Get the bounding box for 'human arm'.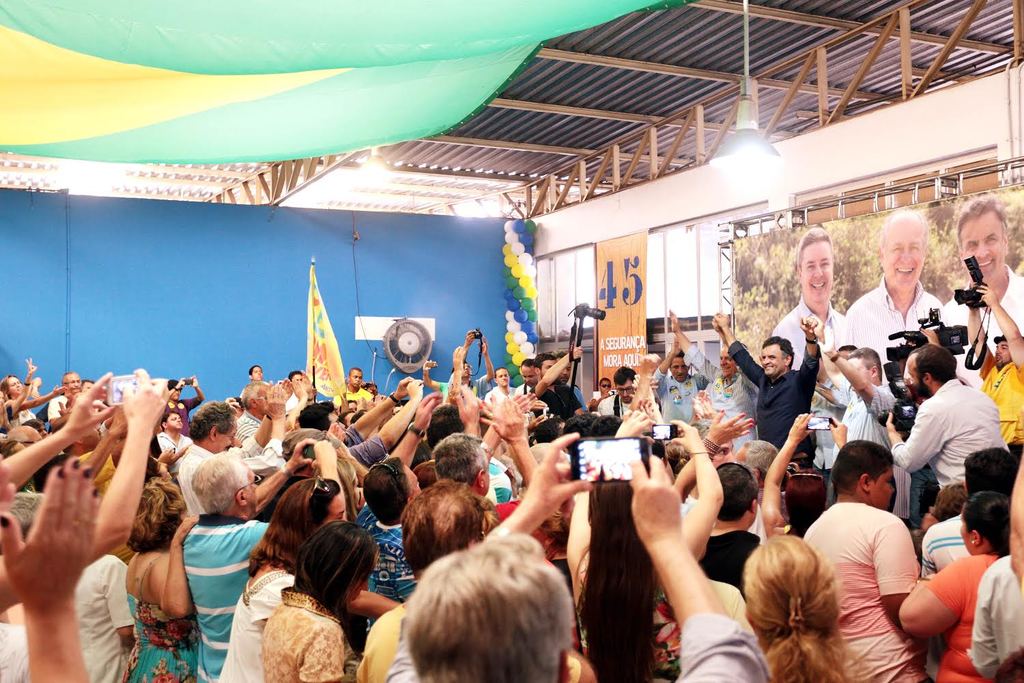
[x1=239, y1=380, x2=285, y2=471].
